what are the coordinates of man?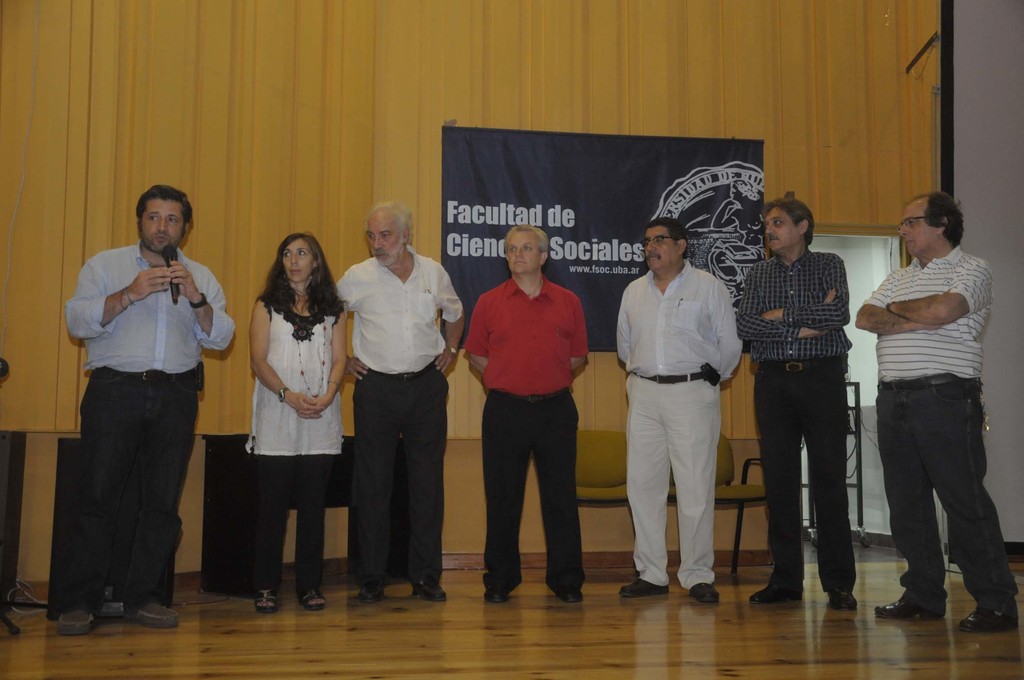
rect(734, 198, 860, 613).
